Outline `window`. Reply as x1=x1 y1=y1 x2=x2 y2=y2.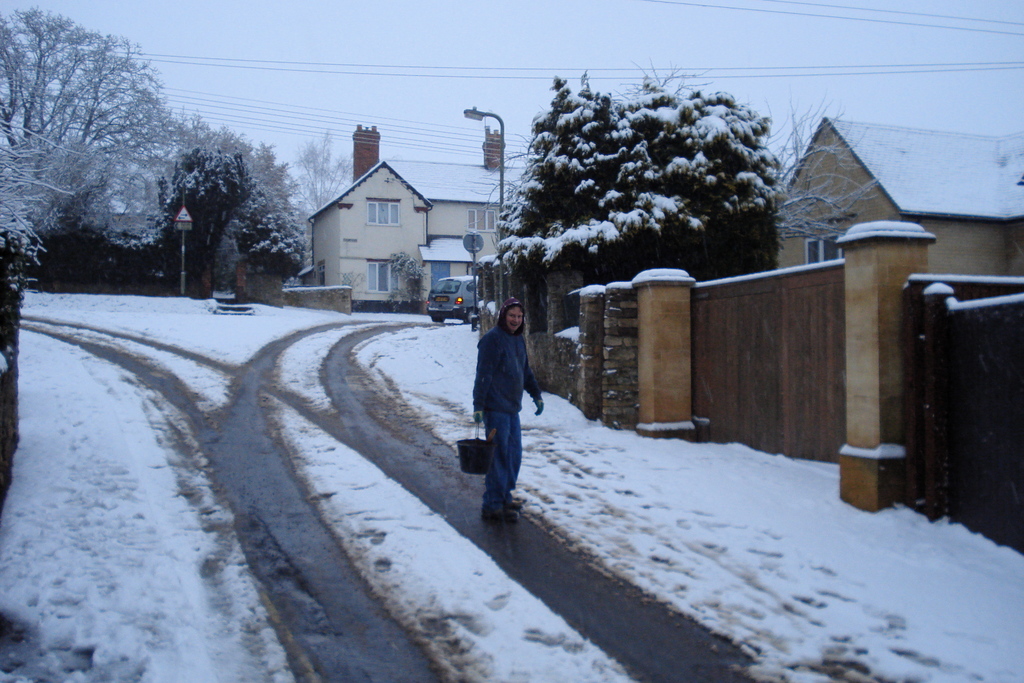
x1=362 y1=258 x2=403 y2=296.
